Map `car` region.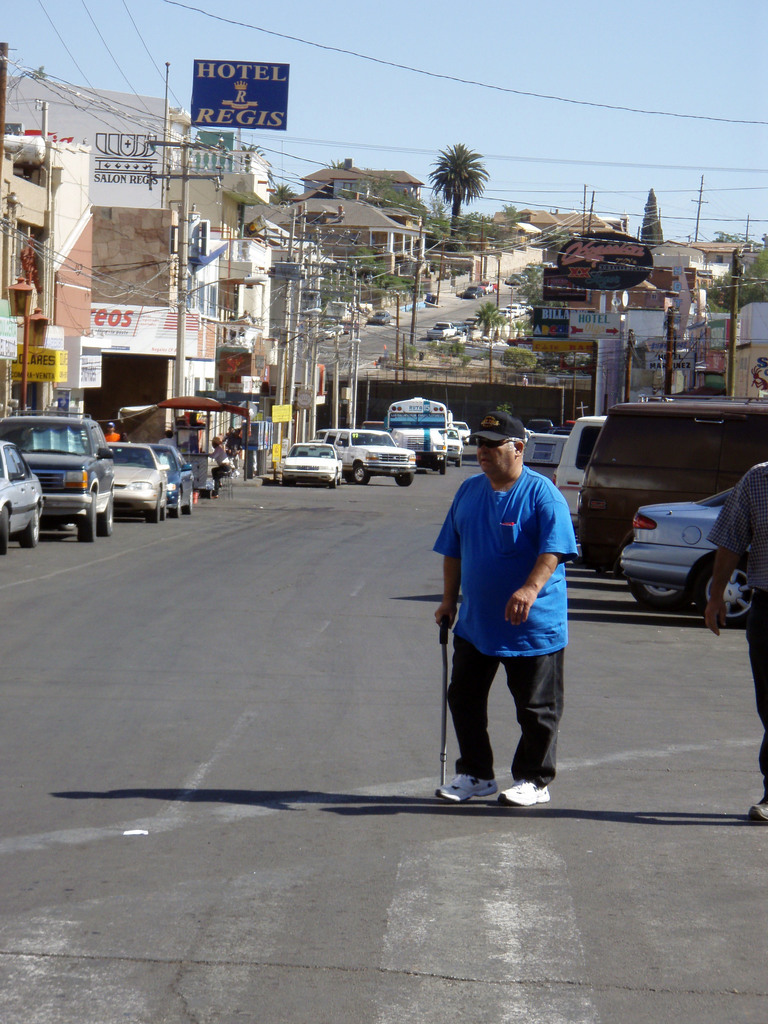
Mapped to select_region(322, 426, 420, 493).
